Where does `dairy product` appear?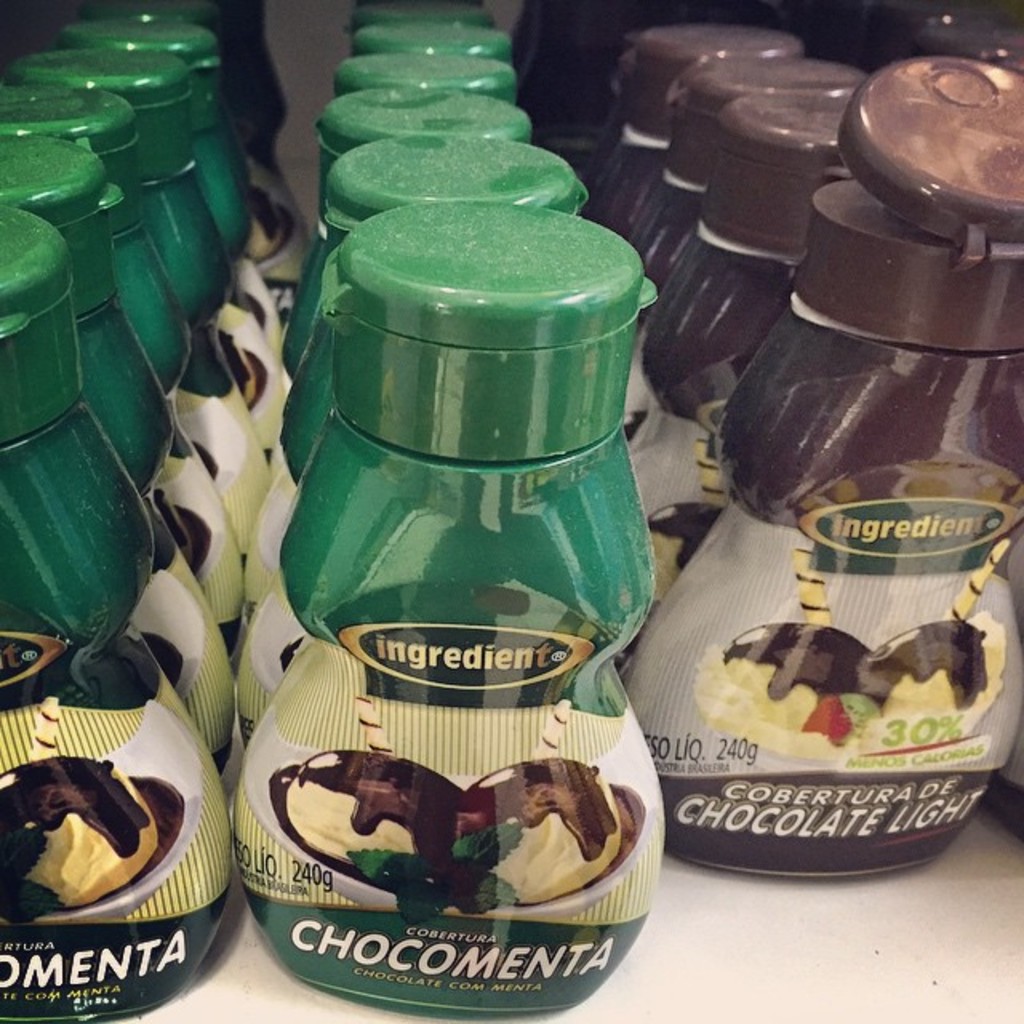
Appears at 14,74,285,538.
